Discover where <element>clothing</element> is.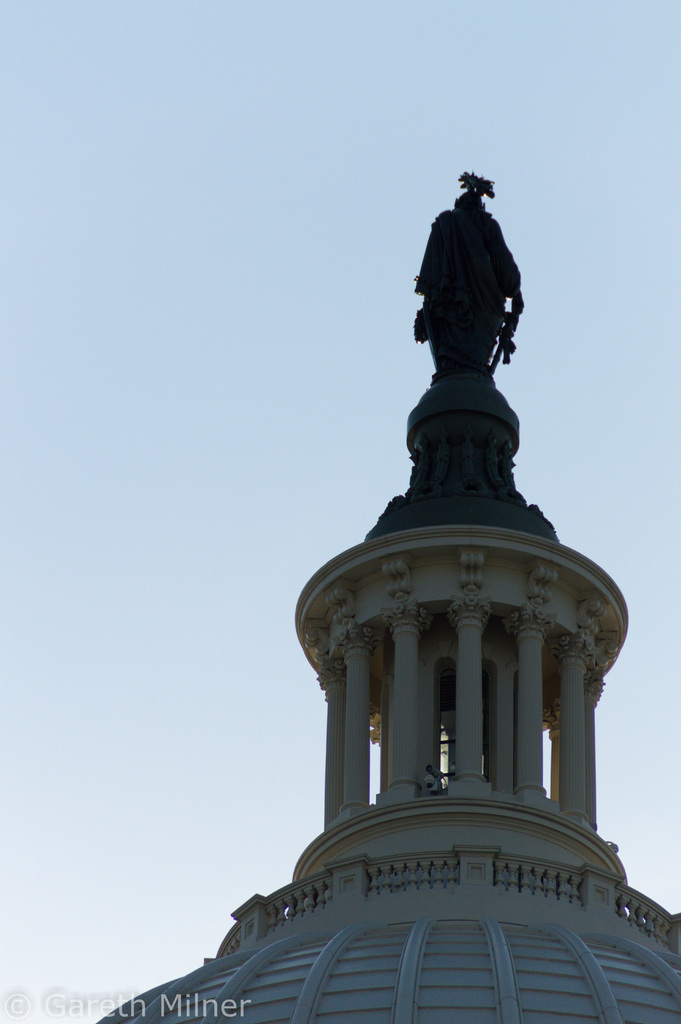
Discovered at box(412, 209, 526, 366).
